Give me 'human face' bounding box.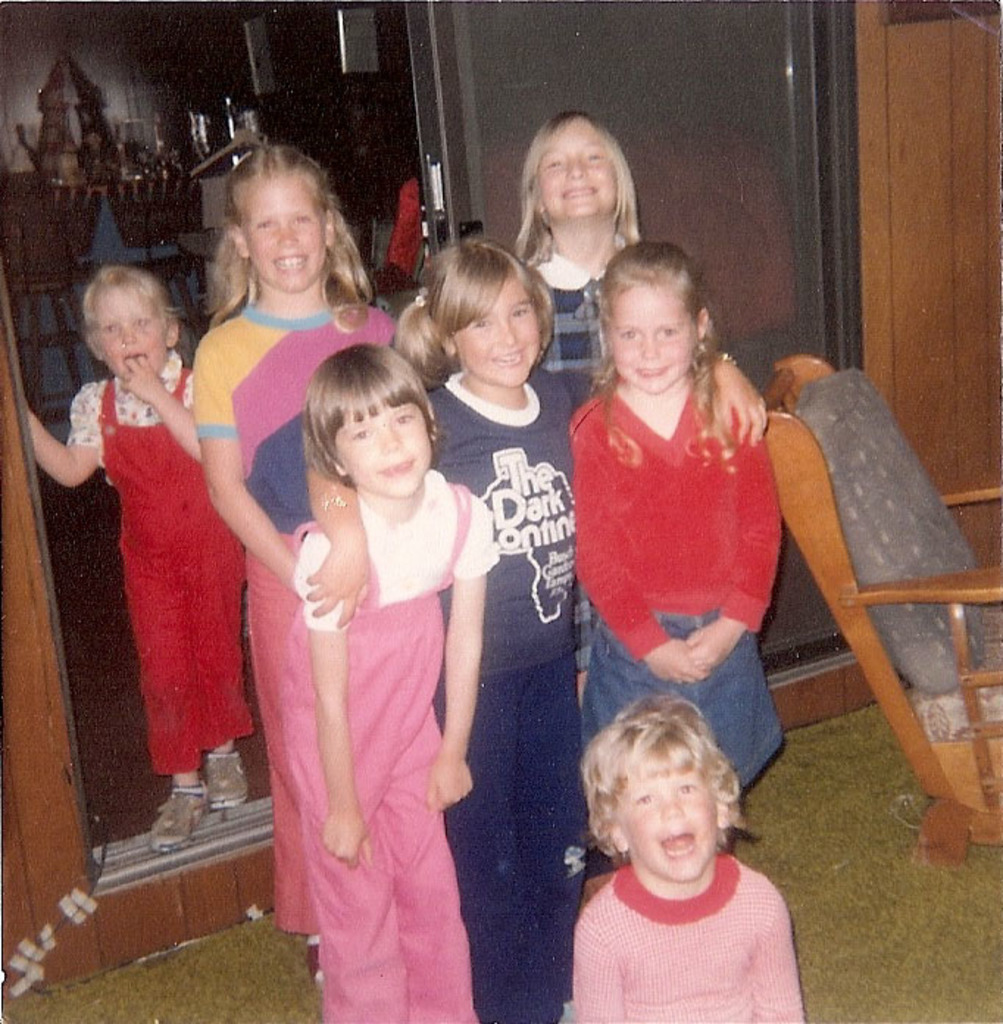
region(624, 772, 719, 881).
